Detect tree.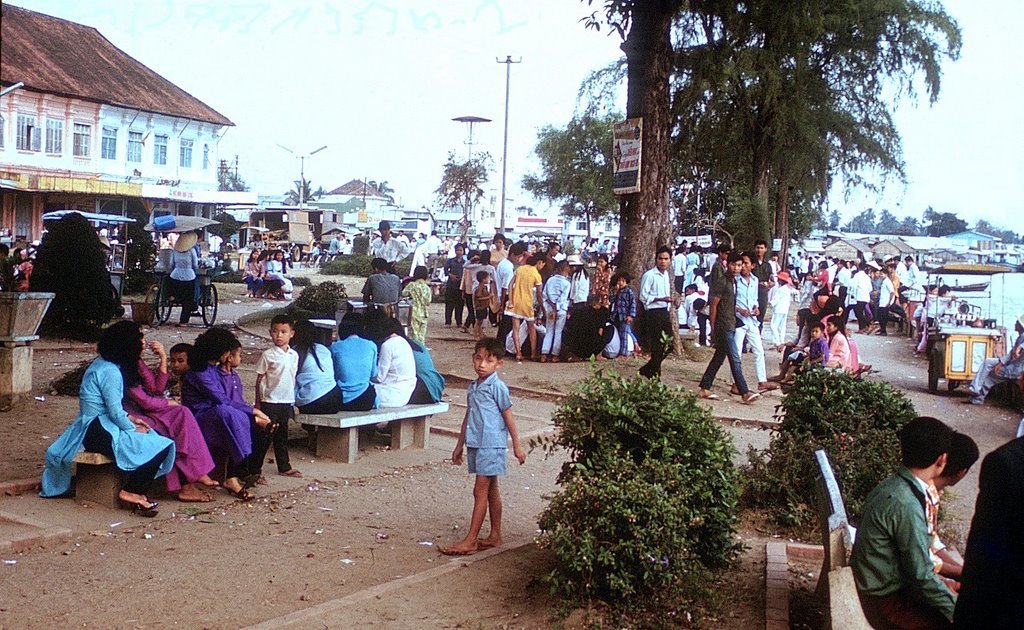
Detected at [523,110,638,251].
